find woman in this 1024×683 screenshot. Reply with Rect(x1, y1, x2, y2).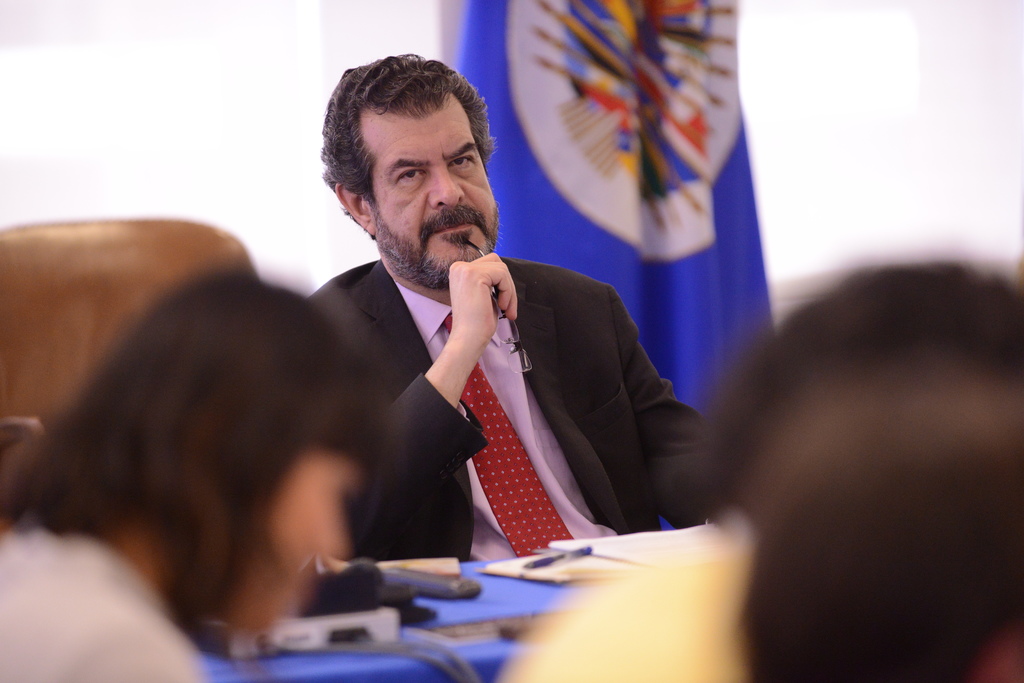
Rect(10, 170, 421, 666).
